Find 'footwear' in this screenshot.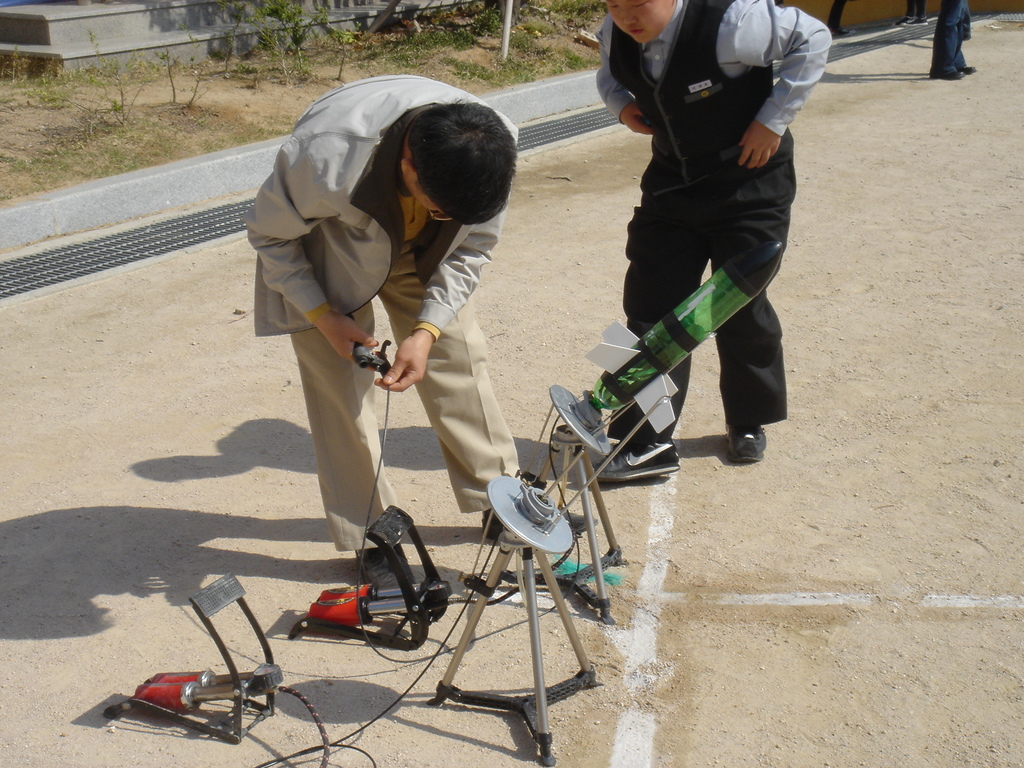
The bounding box for 'footwear' is left=721, top=422, right=767, bottom=467.
